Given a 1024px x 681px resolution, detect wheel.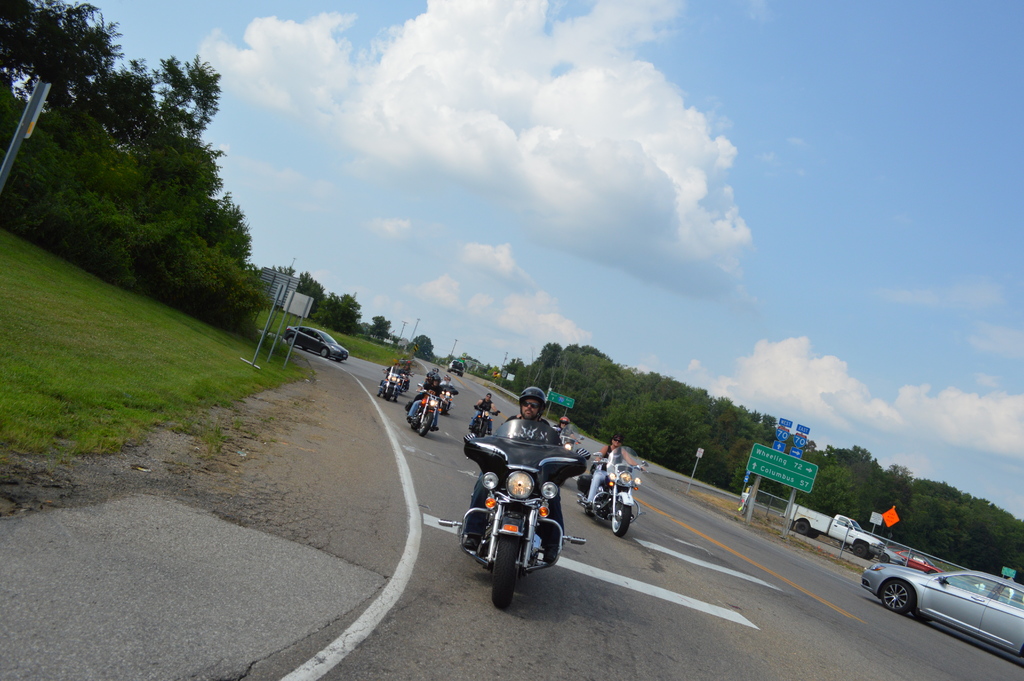
<bbox>882, 578, 912, 610</bbox>.
